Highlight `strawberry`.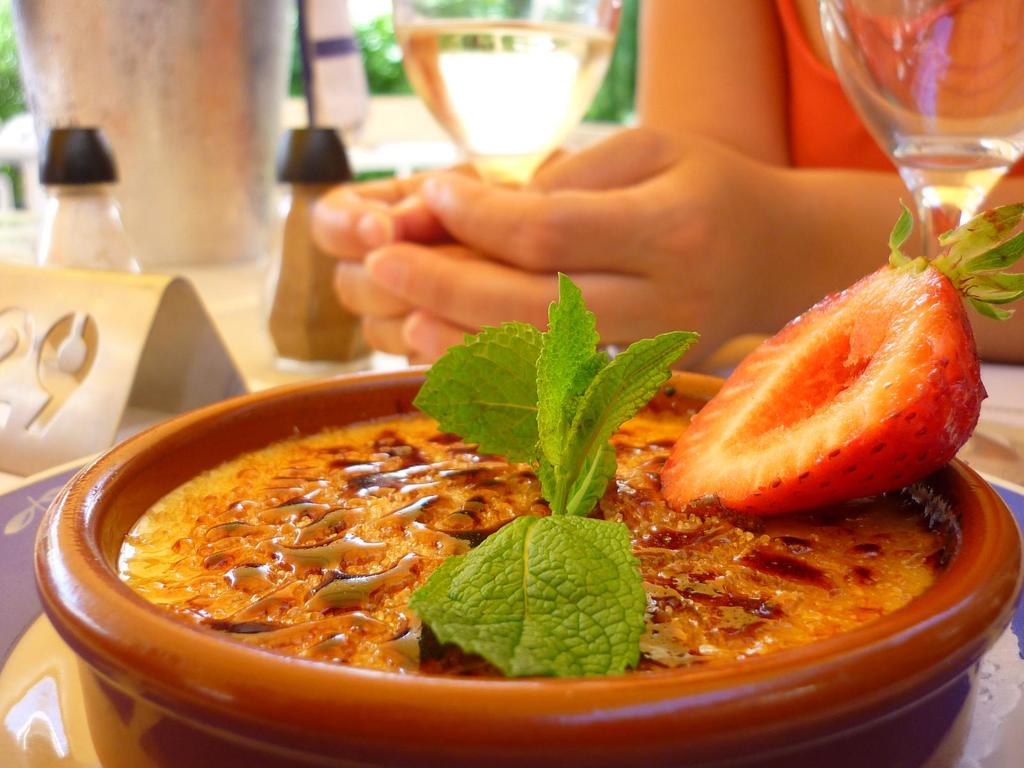
Highlighted region: bbox=[650, 259, 945, 522].
